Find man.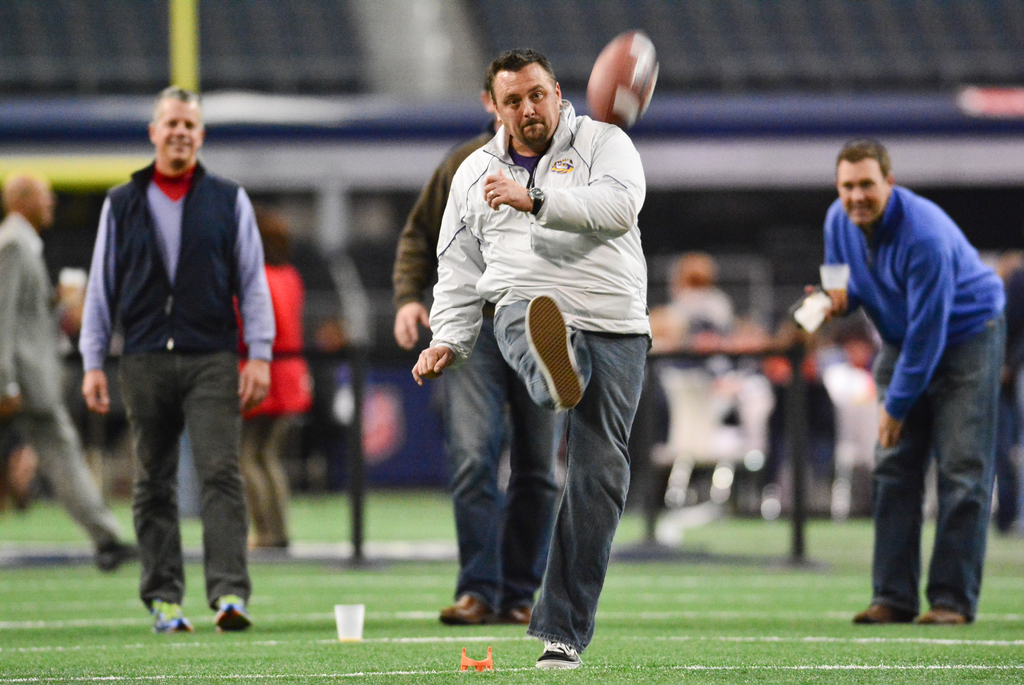
<box>0,158,138,576</box>.
